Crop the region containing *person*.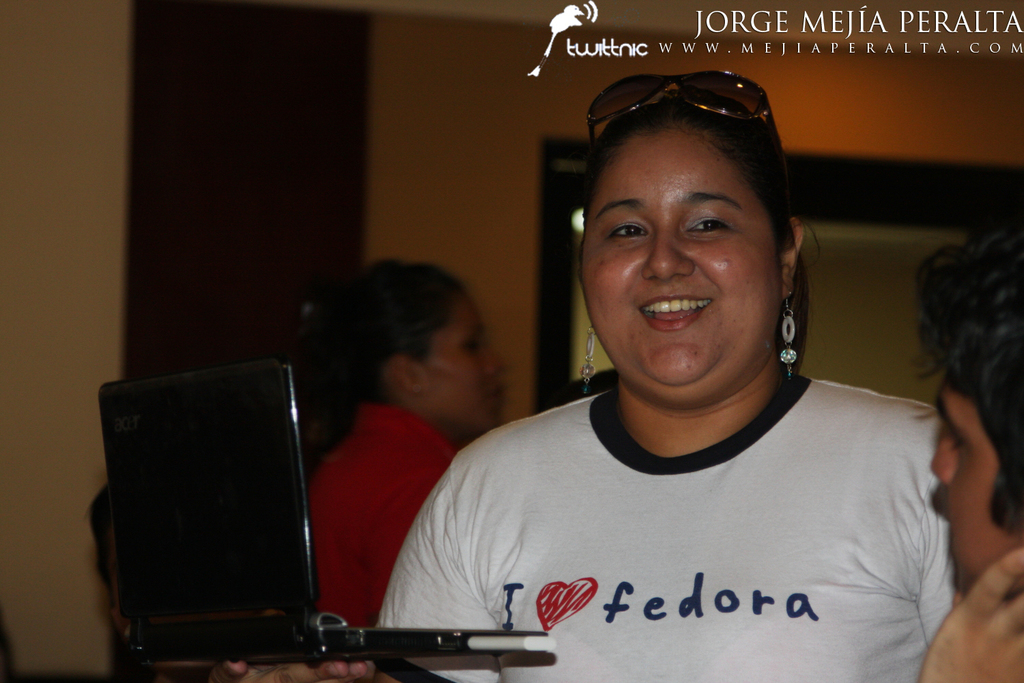
Crop region: x1=920, y1=215, x2=1023, y2=682.
